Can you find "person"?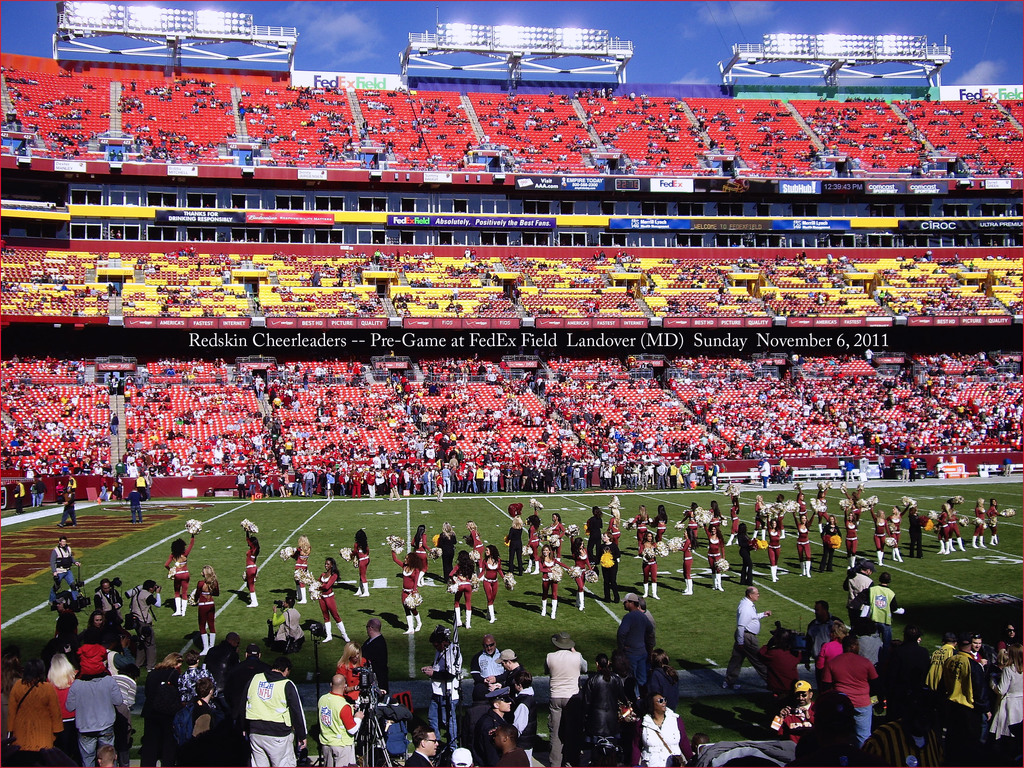
Yes, bounding box: x1=450, y1=746, x2=474, y2=767.
